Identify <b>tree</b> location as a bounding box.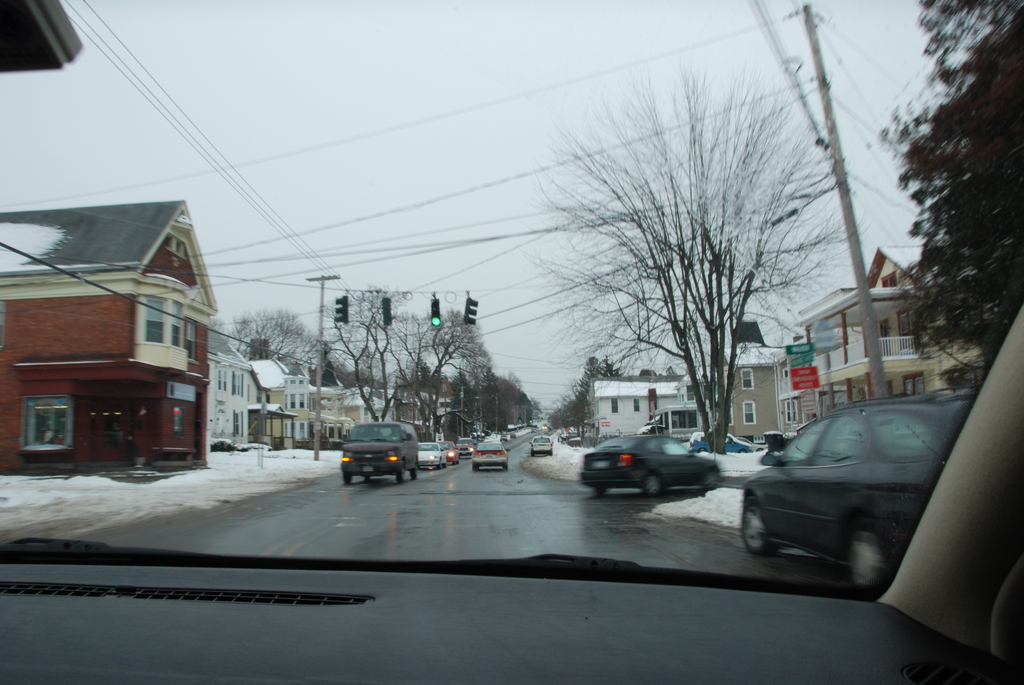
select_region(869, 0, 1023, 453).
